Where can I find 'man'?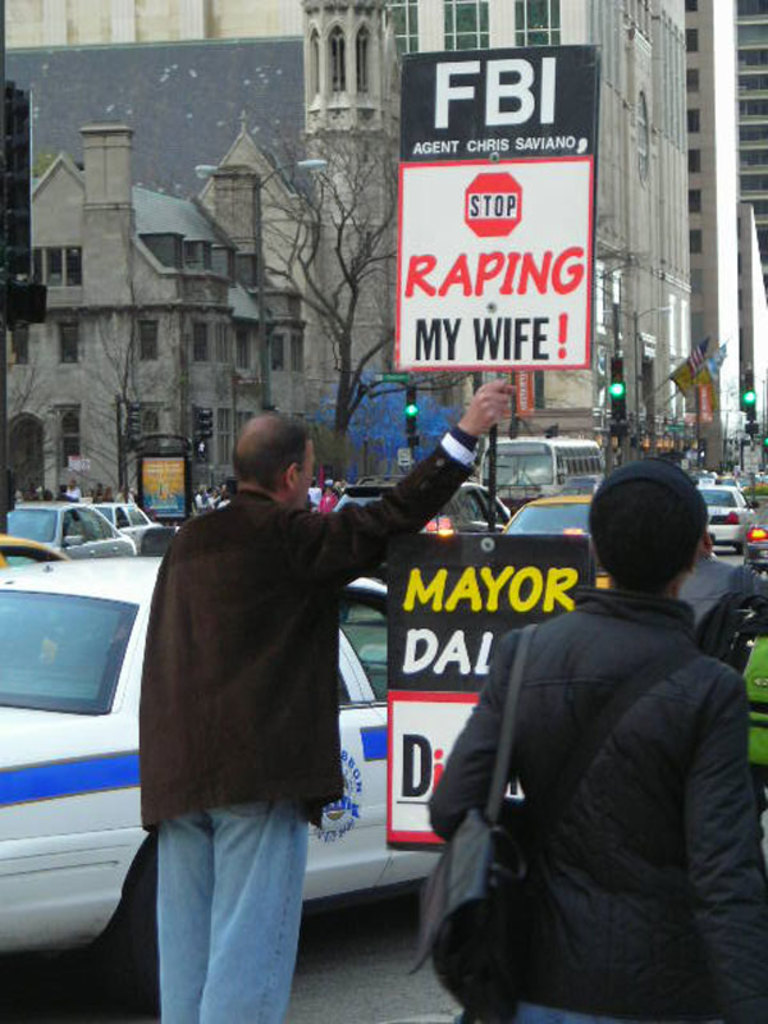
You can find it at box(67, 476, 84, 502).
